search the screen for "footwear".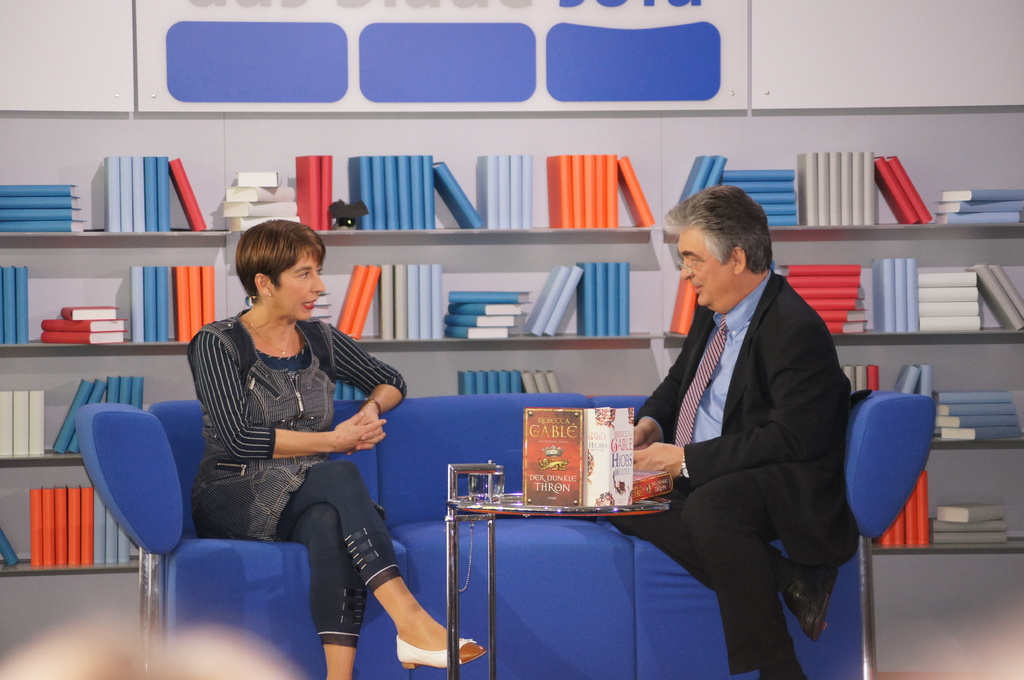
Found at select_region(784, 563, 834, 644).
